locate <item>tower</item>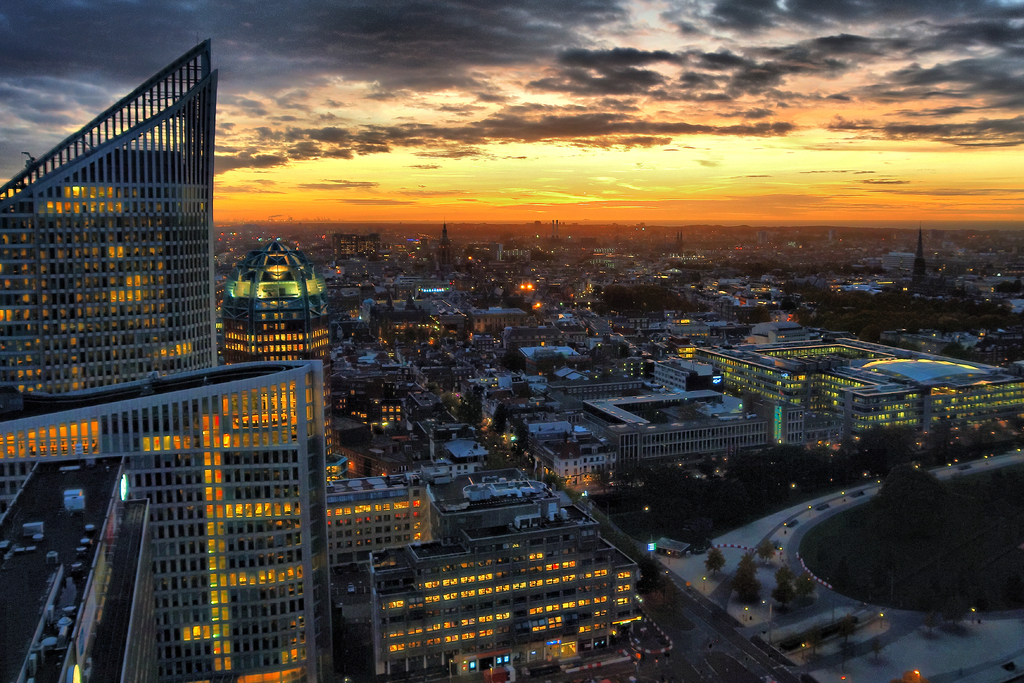
<box>0,34,342,682</box>
